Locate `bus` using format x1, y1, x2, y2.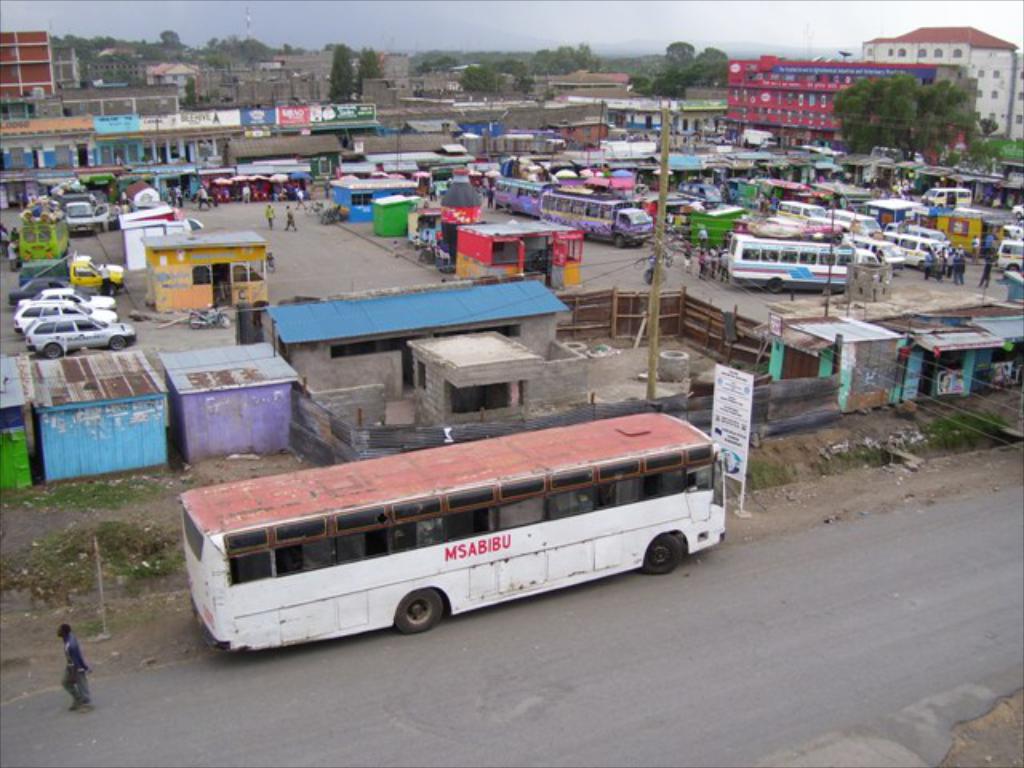
491, 181, 558, 214.
